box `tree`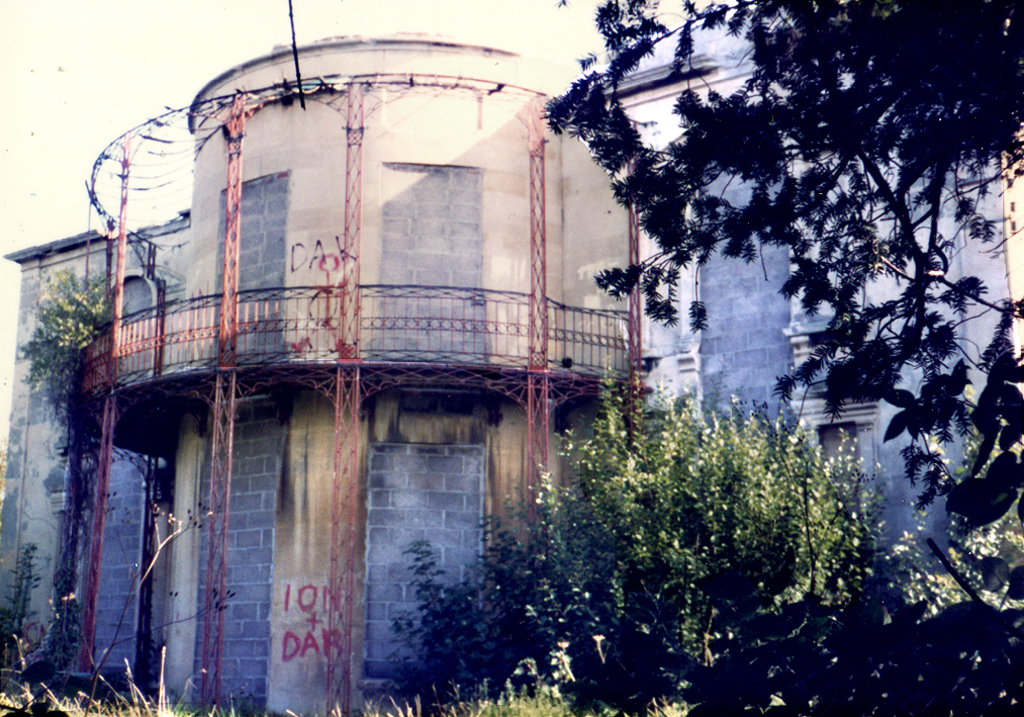
x1=534, y1=0, x2=1023, y2=516
